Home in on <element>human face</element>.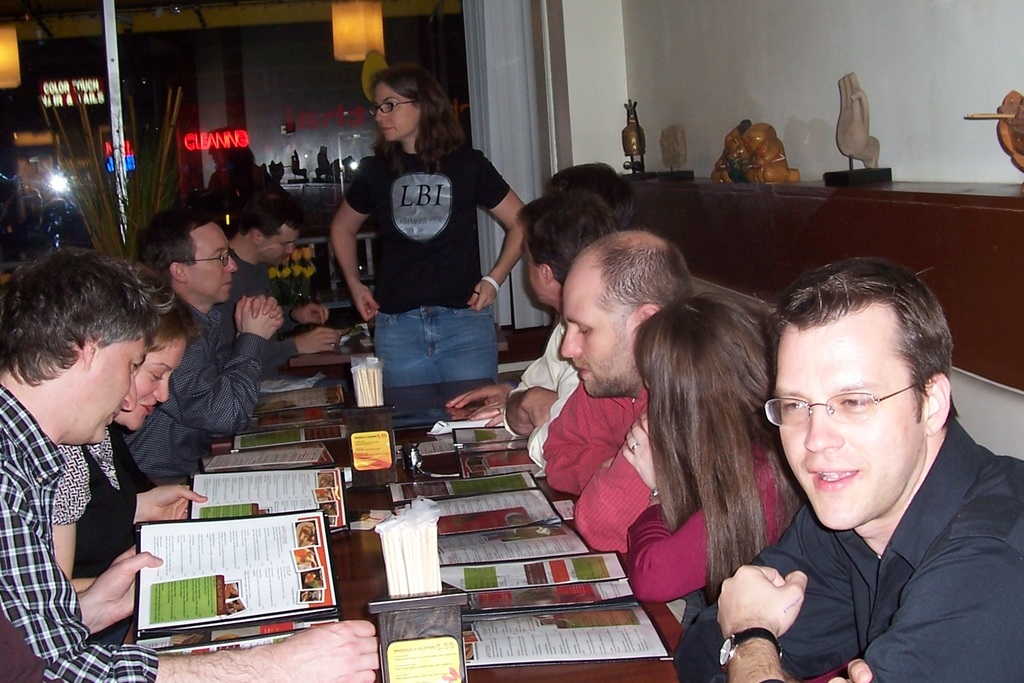
Homed in at [373,81,412,147].
